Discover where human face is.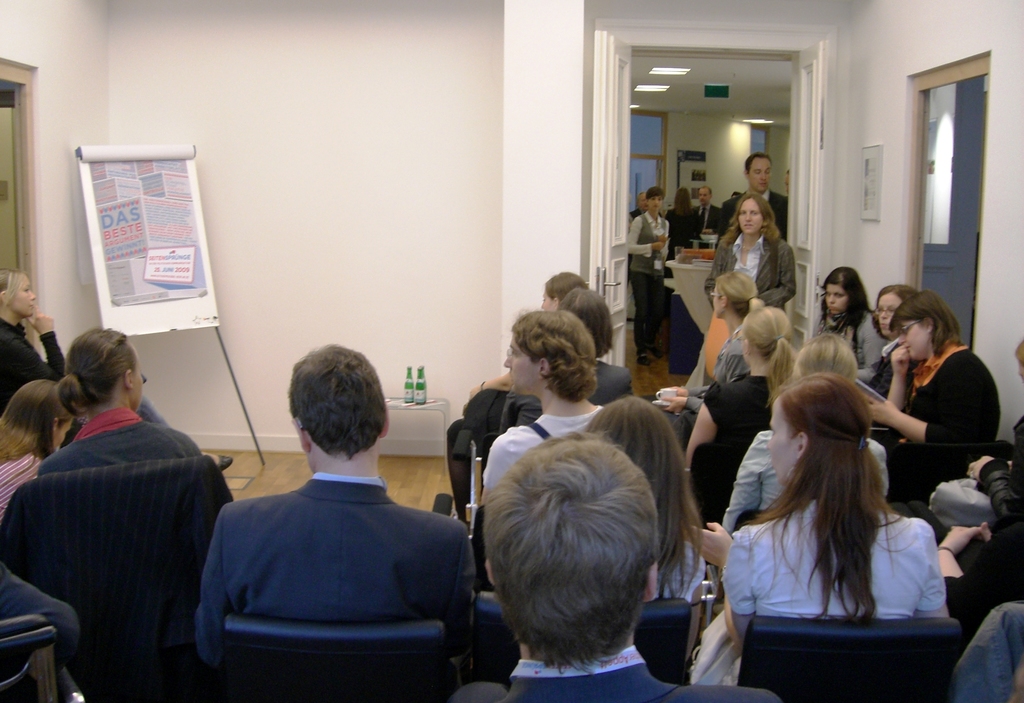
Discovered at {"left": 539, "top": 291, "right": 558, "bottom": 312}.
